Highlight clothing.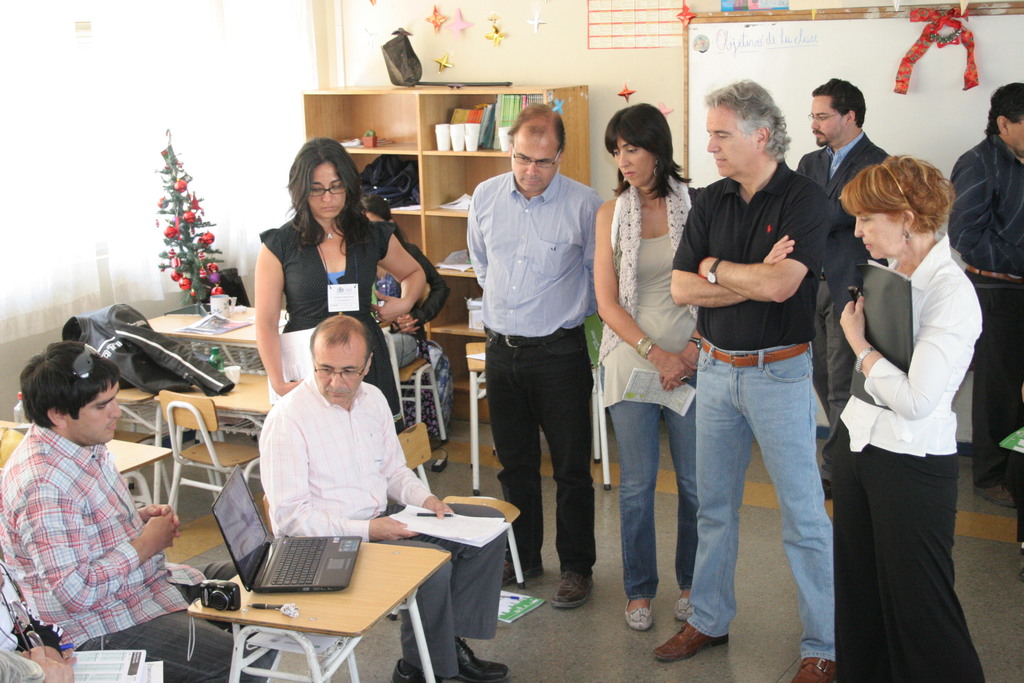
Highlighted region: (673,160,834,349).
